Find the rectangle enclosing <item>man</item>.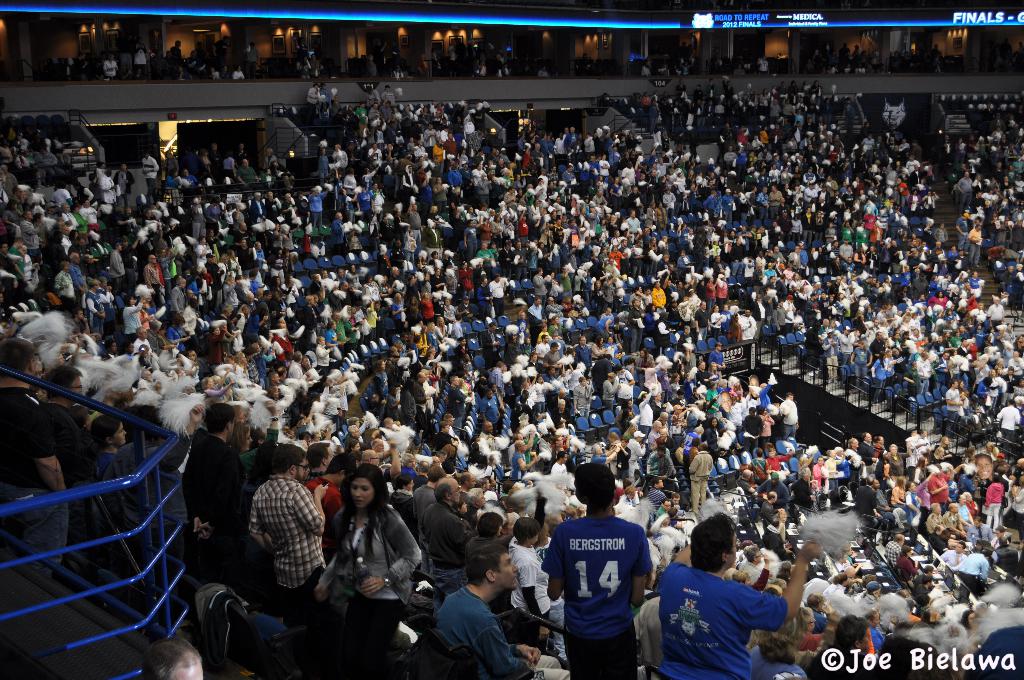
box=[765, 517, 794, 561].
